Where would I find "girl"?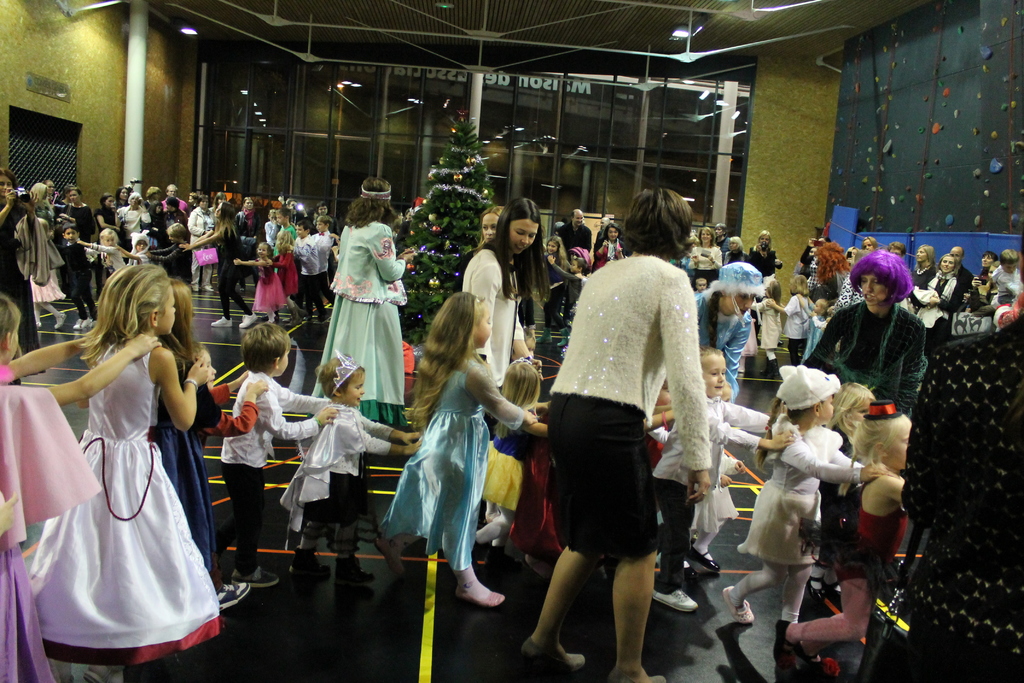
At (804,383,879,604).
